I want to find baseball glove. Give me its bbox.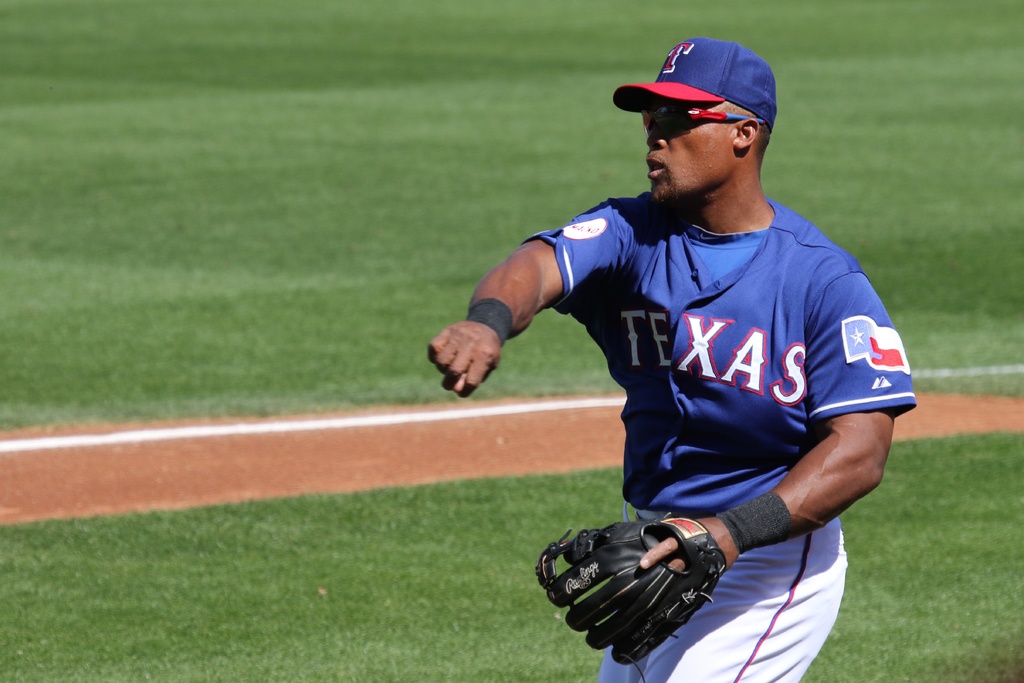
<region>534, 518, 728, 682</region>.
